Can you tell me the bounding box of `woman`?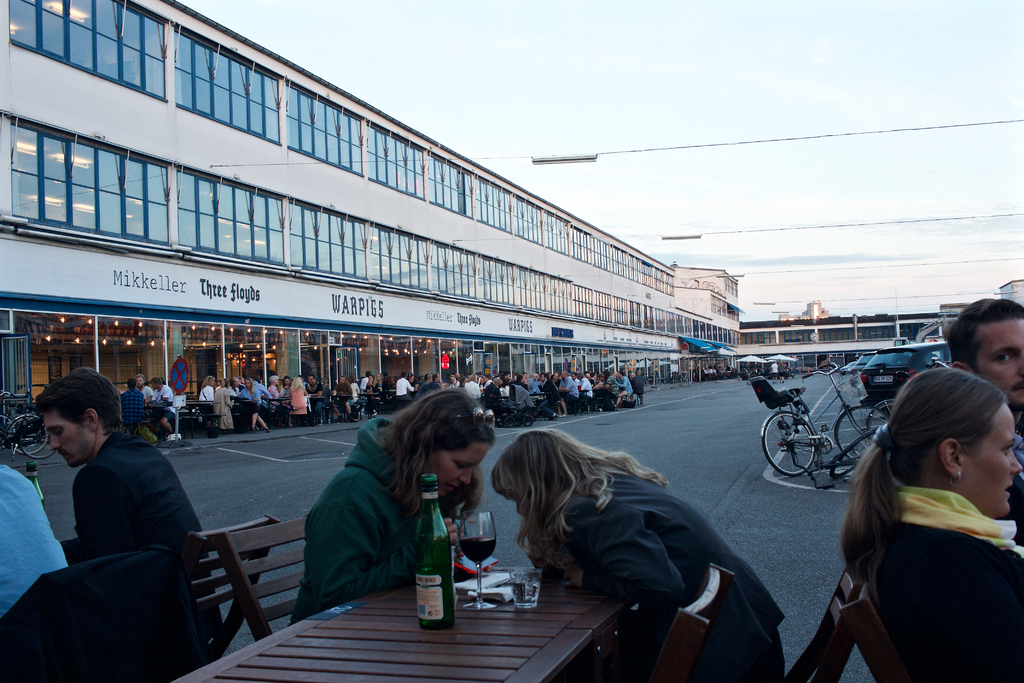
(x1=463, y1=374, x2=479, y2=395).
